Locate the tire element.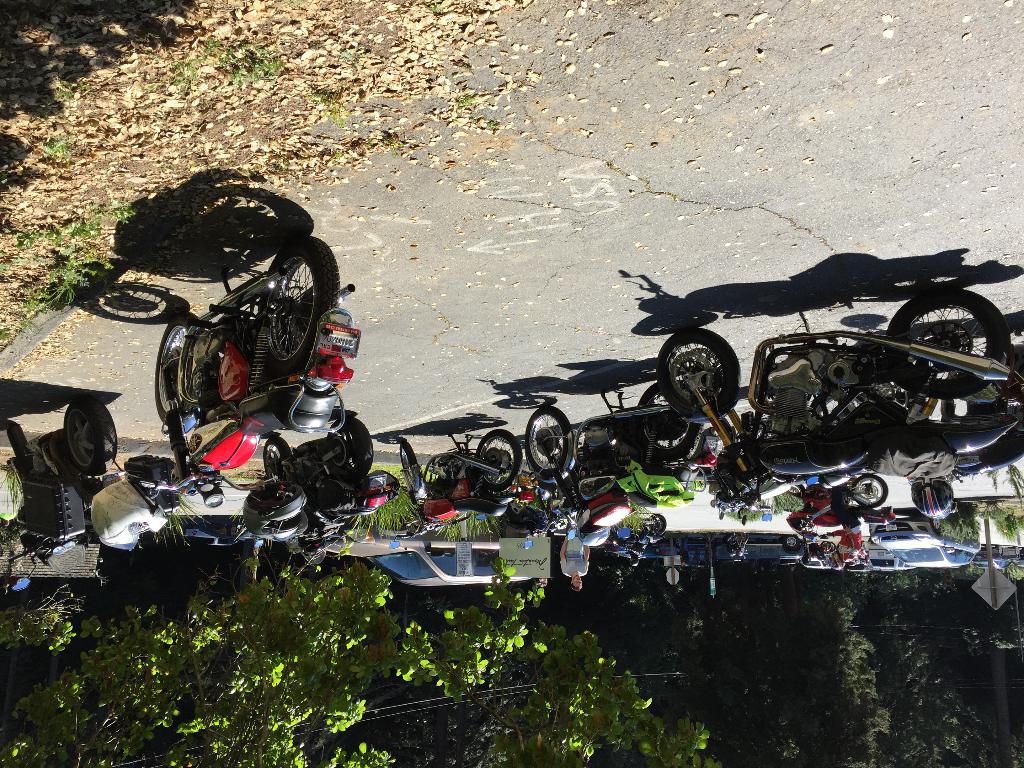
Element bbox: BBox(648, 512, 669, 535).
